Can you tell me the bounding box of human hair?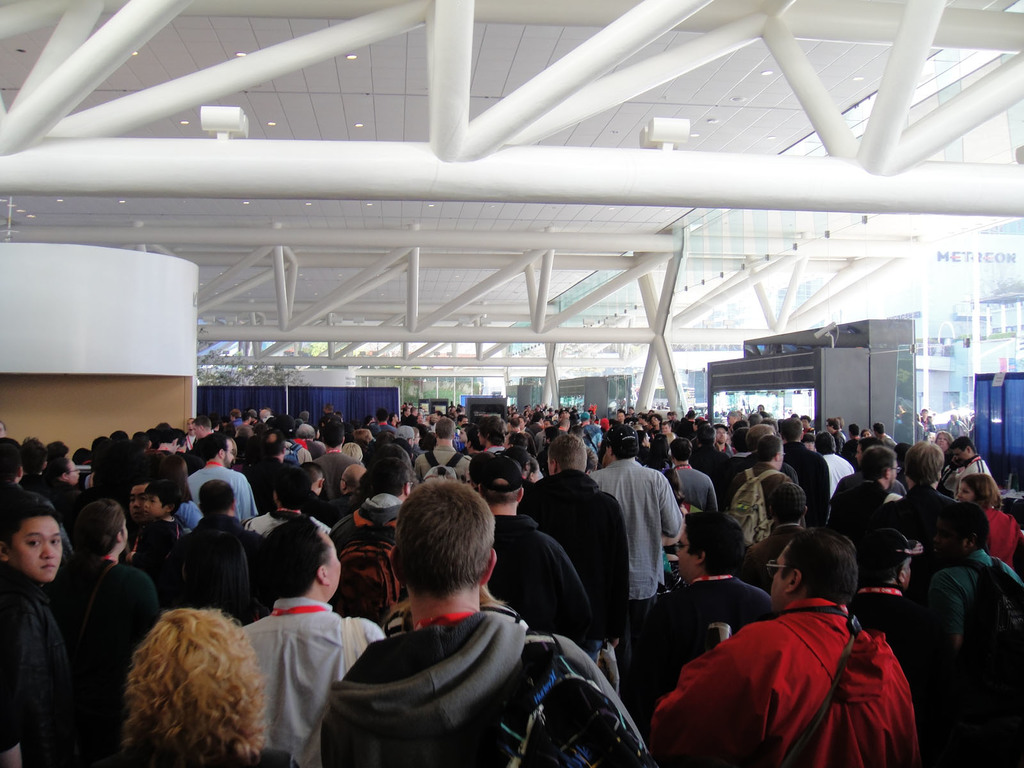
pyautogui.locateOnScreen(813, 429, 835, 456).
